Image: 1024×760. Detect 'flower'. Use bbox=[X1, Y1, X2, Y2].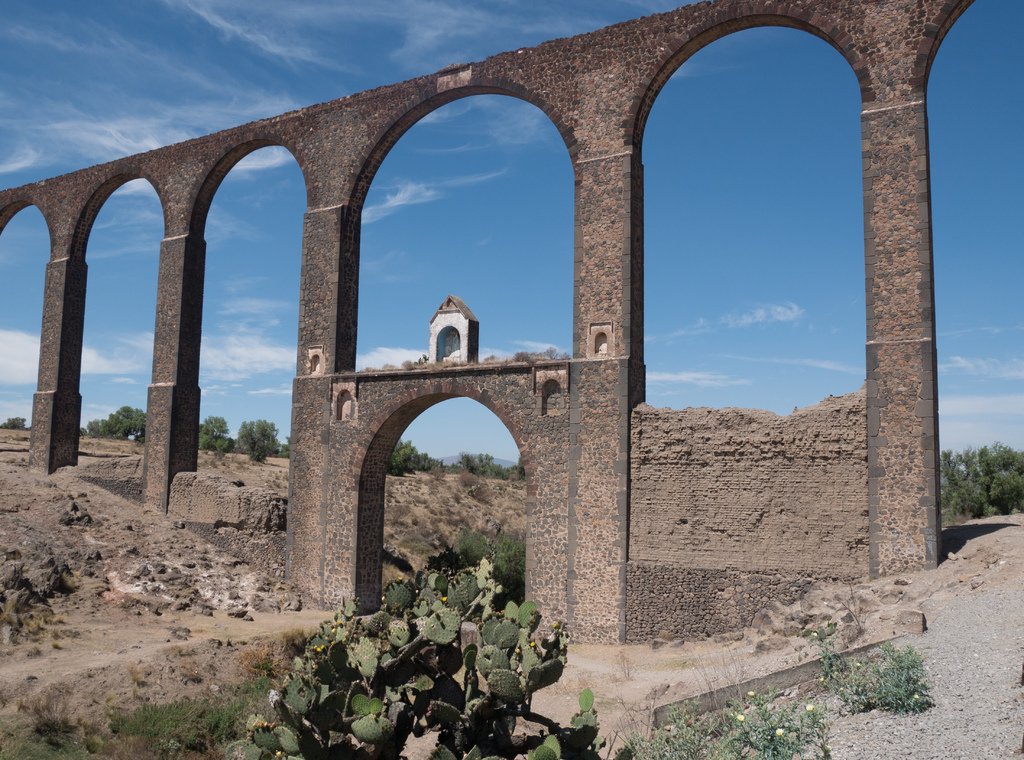
bbox=[770, 726, 786, 733].
